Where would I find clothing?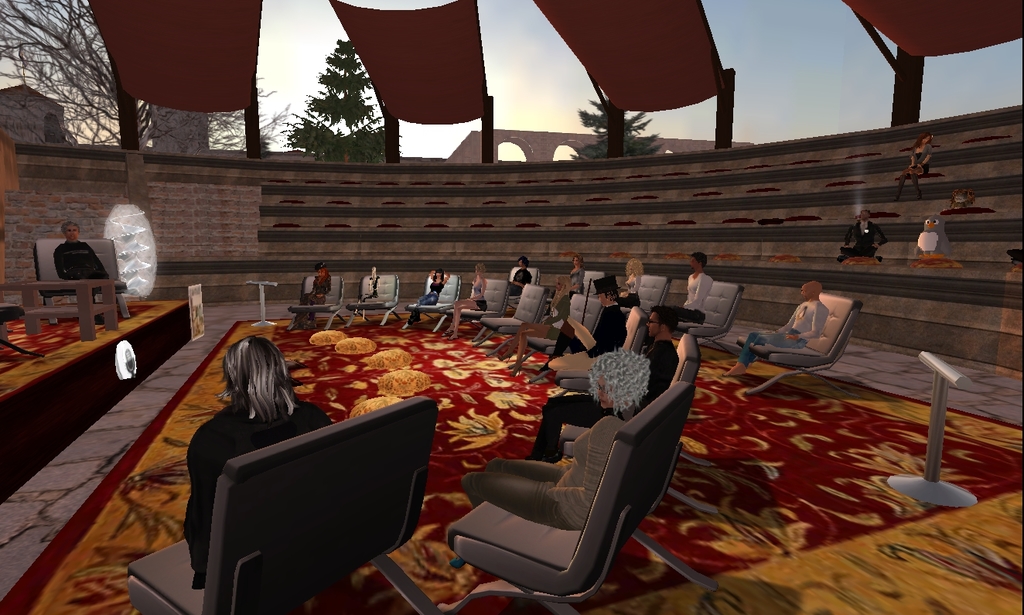
At 568/268/585/298.
